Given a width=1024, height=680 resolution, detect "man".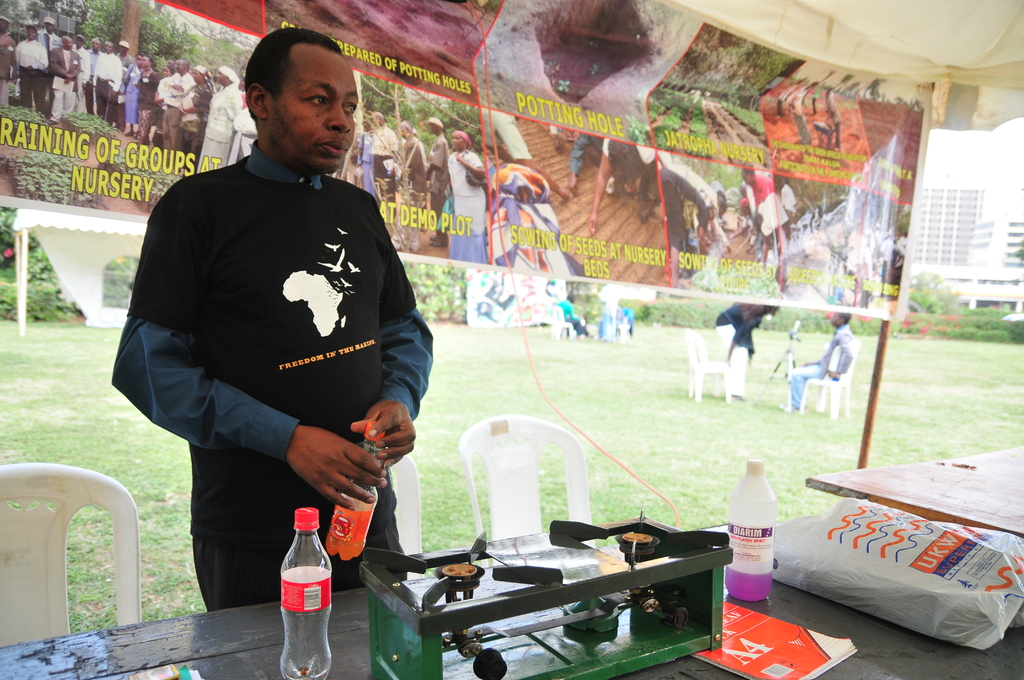
region(479, 109, 572, 202).
